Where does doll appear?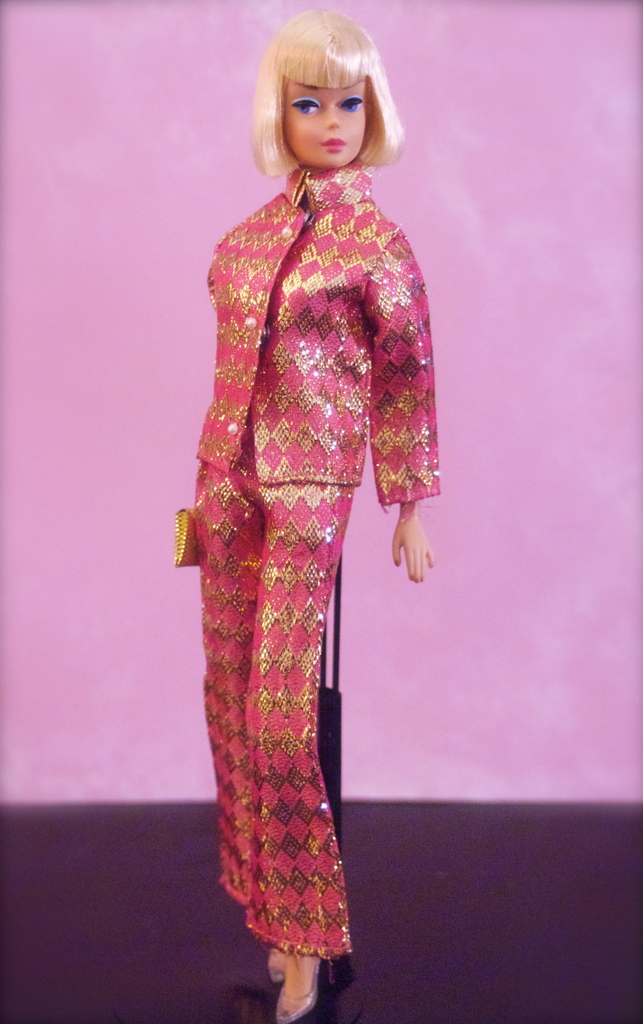
Appears at box=[174, 3, 456, 1023].
